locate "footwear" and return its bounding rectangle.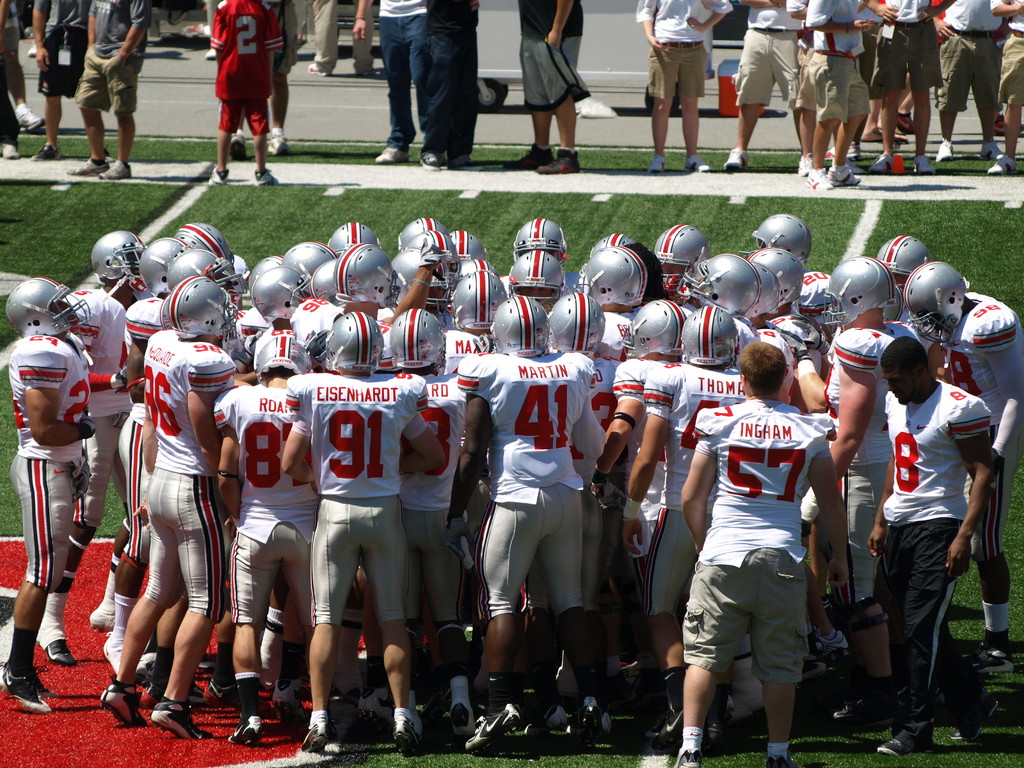
{"left": 839, "top": 695, "right": 887, "bottom": 733}.
